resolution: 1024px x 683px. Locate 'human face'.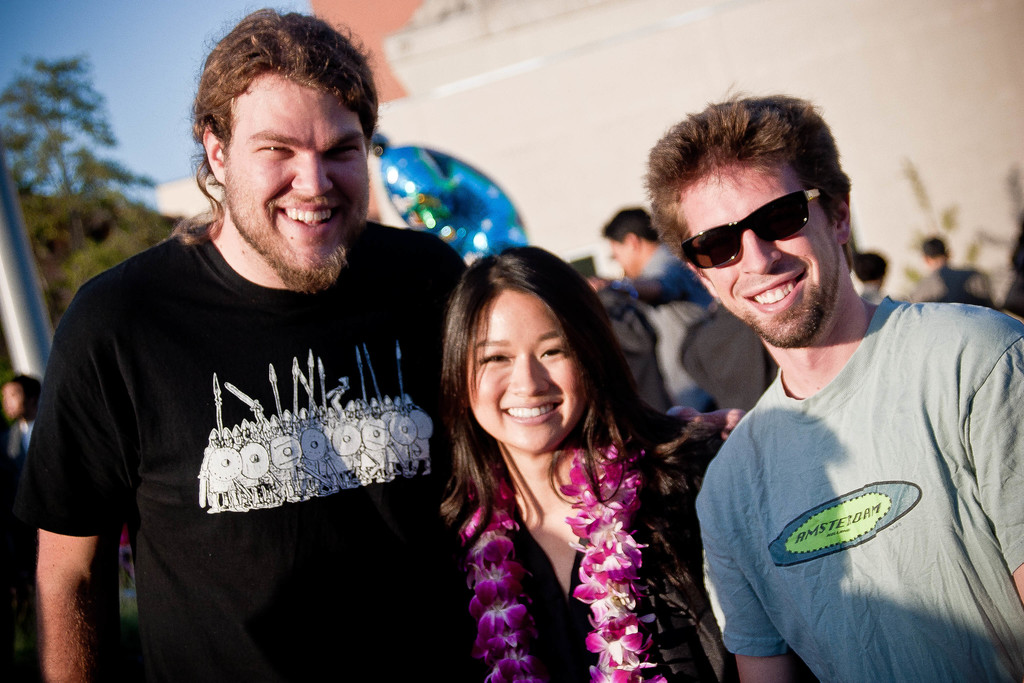
left=225, top=84, right=372, bottom=294.
